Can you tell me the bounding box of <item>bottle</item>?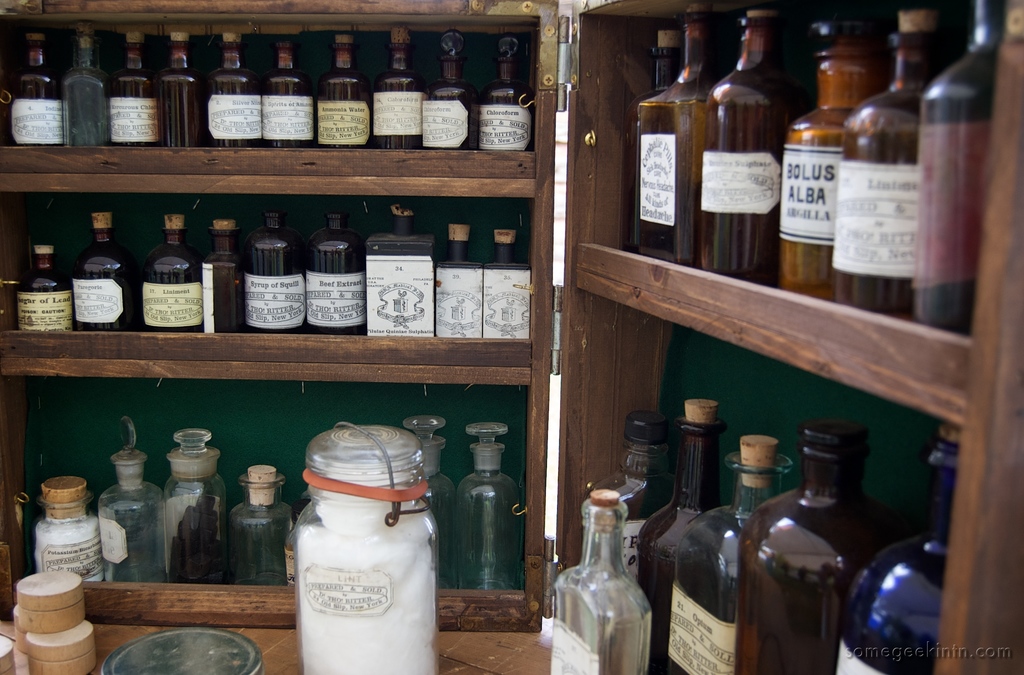
l=221, t=458, r=313, b=589.
